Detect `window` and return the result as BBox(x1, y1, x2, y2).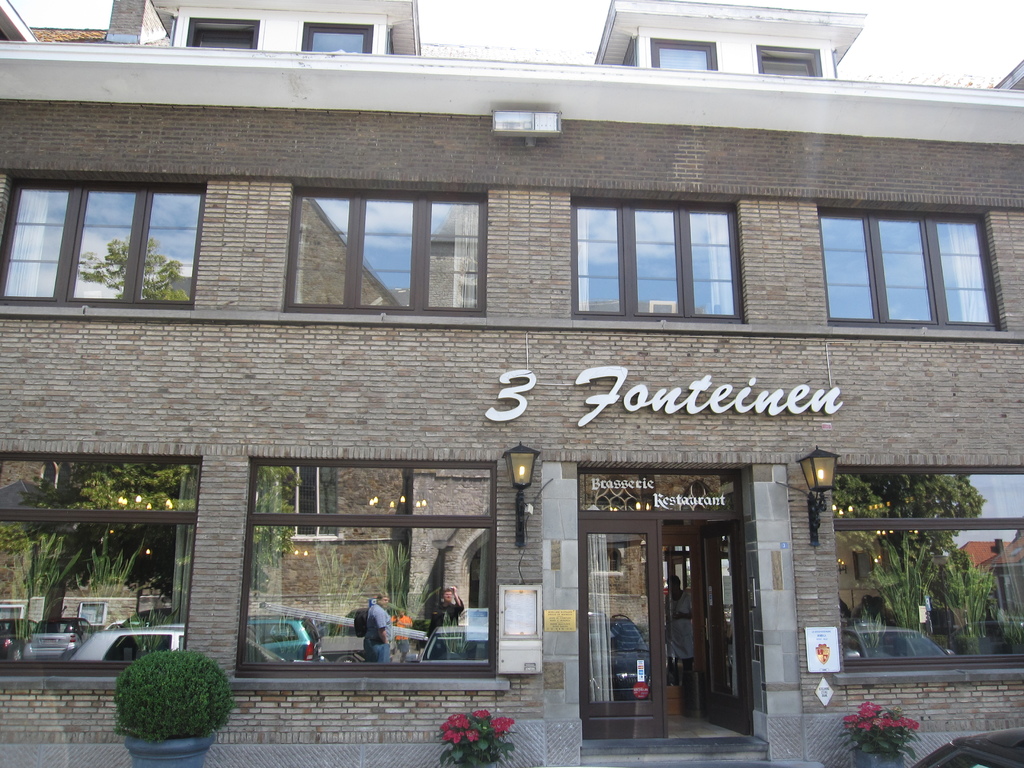
BBox(0, 452, 200, 671).
